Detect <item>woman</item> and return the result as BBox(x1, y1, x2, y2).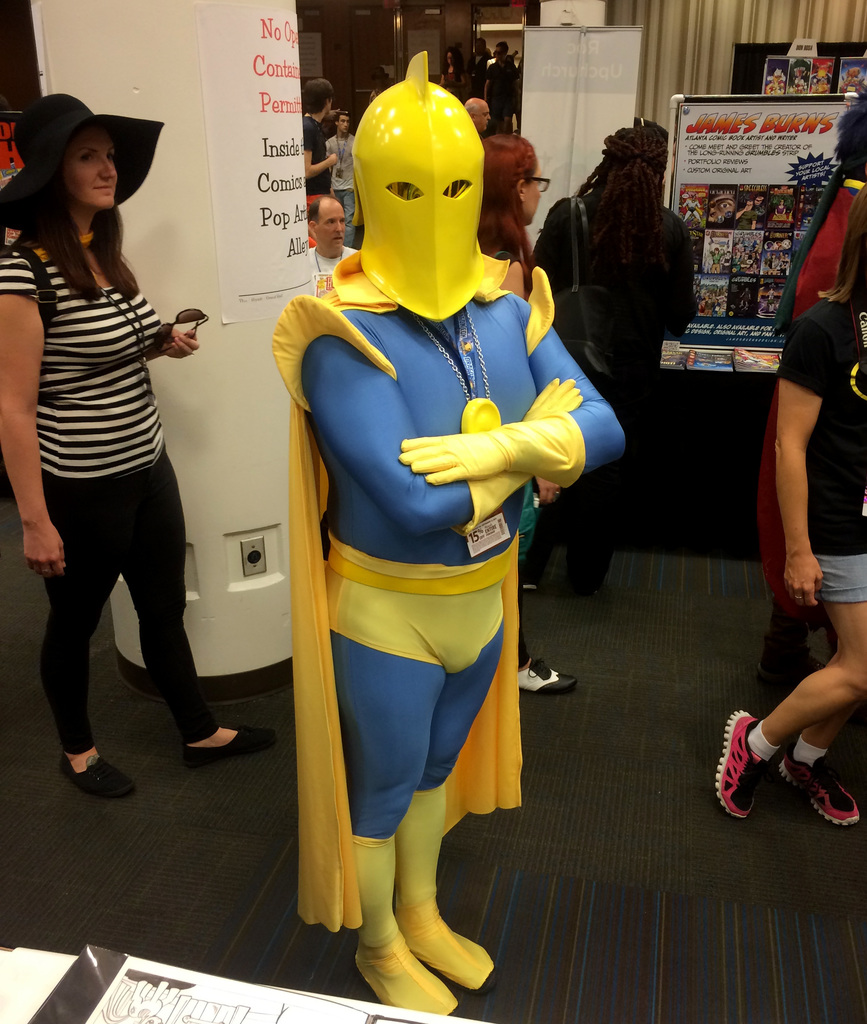
BBox(2, 107, 221, 804).
